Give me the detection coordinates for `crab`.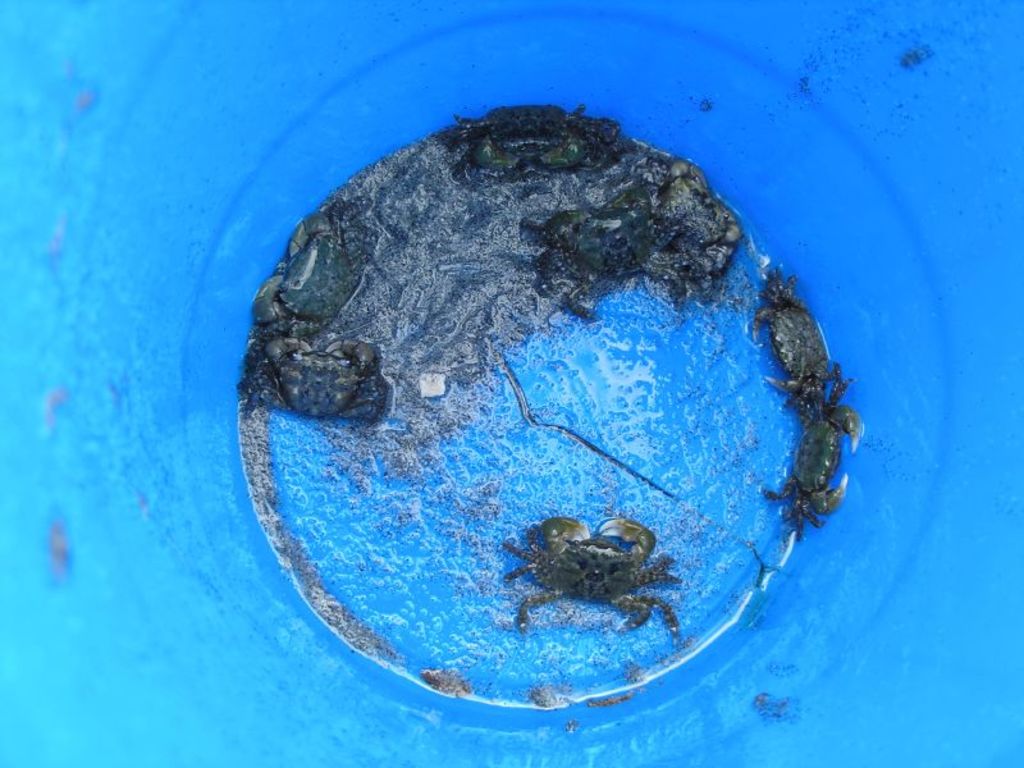
754/380/876/549.
